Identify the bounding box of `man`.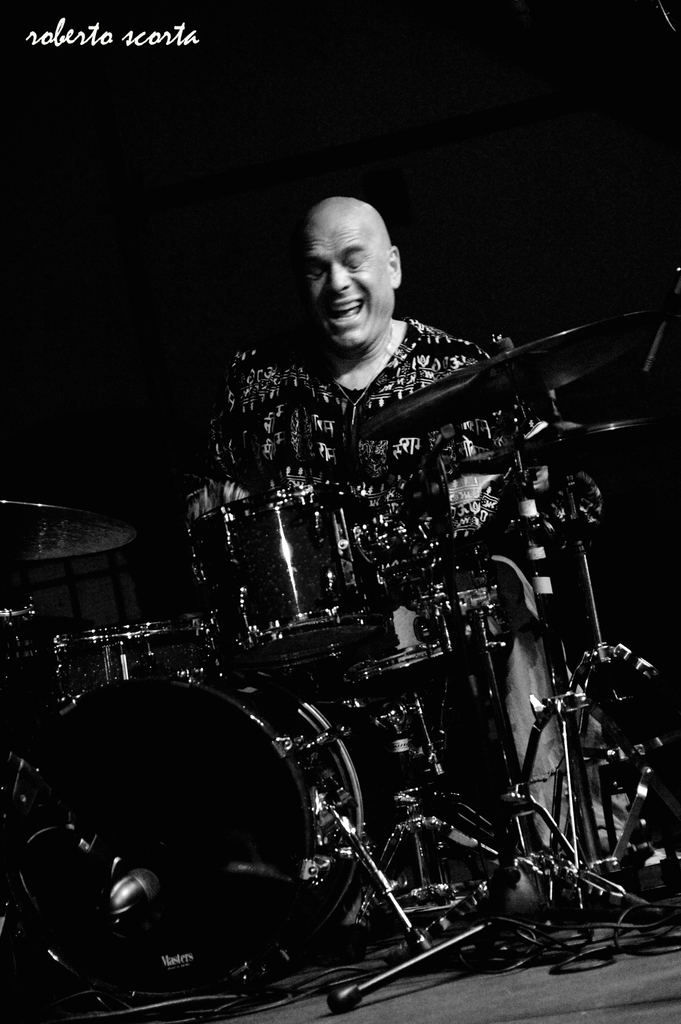
x1=264 y1=185 x2=607 y2=888.
